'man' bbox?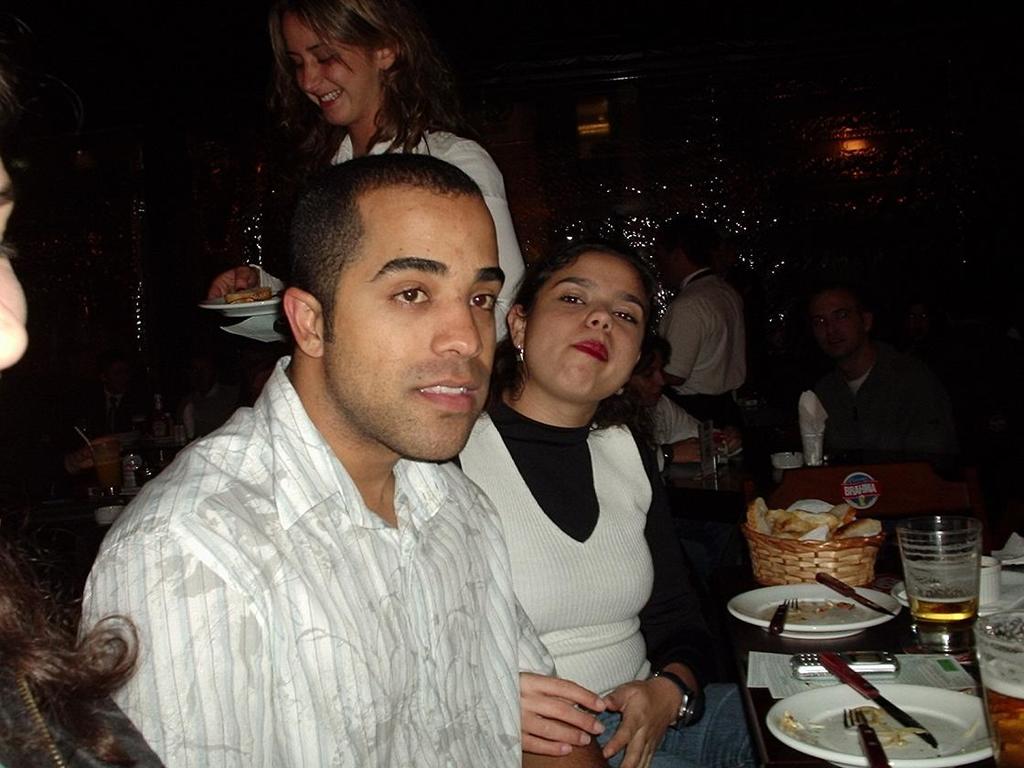
(773,257,961,470)
